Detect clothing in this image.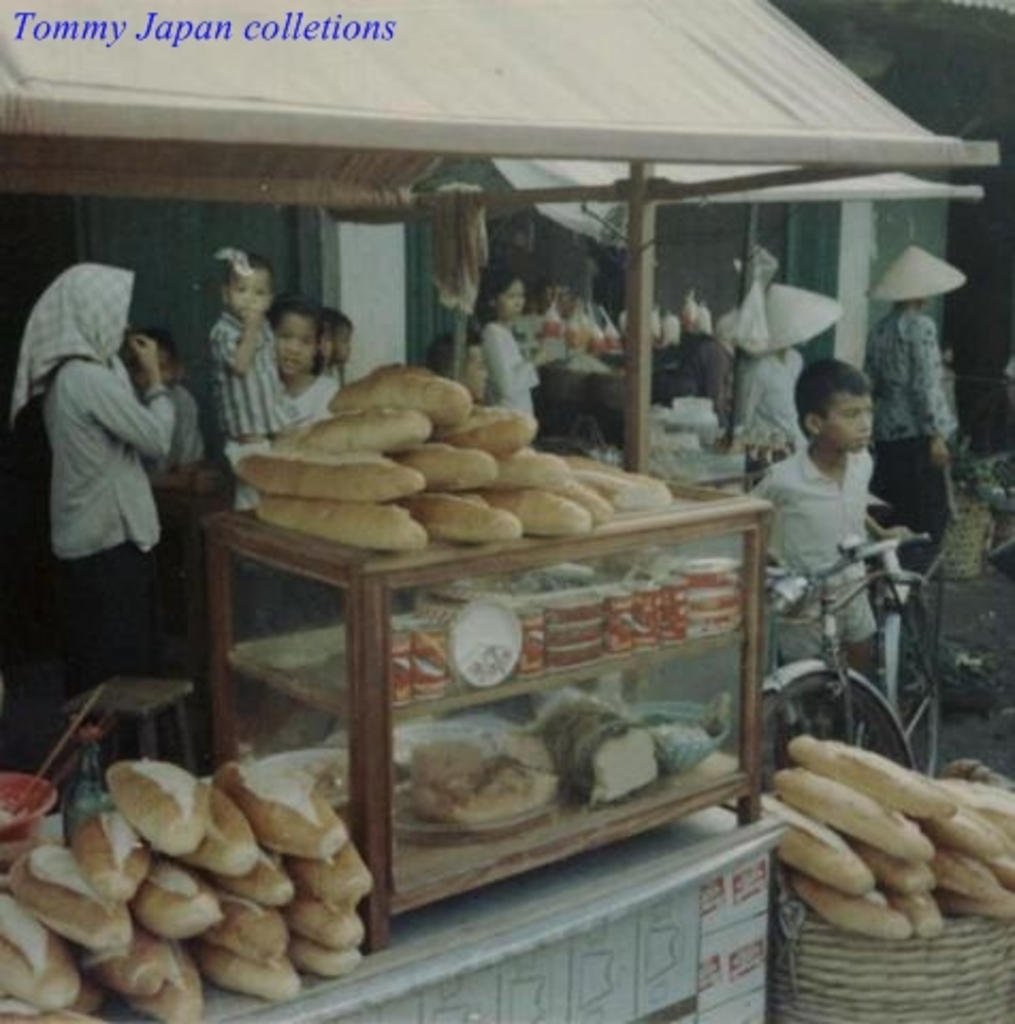
Detection: x1=15, y1=260, x2=177, y2=685.
